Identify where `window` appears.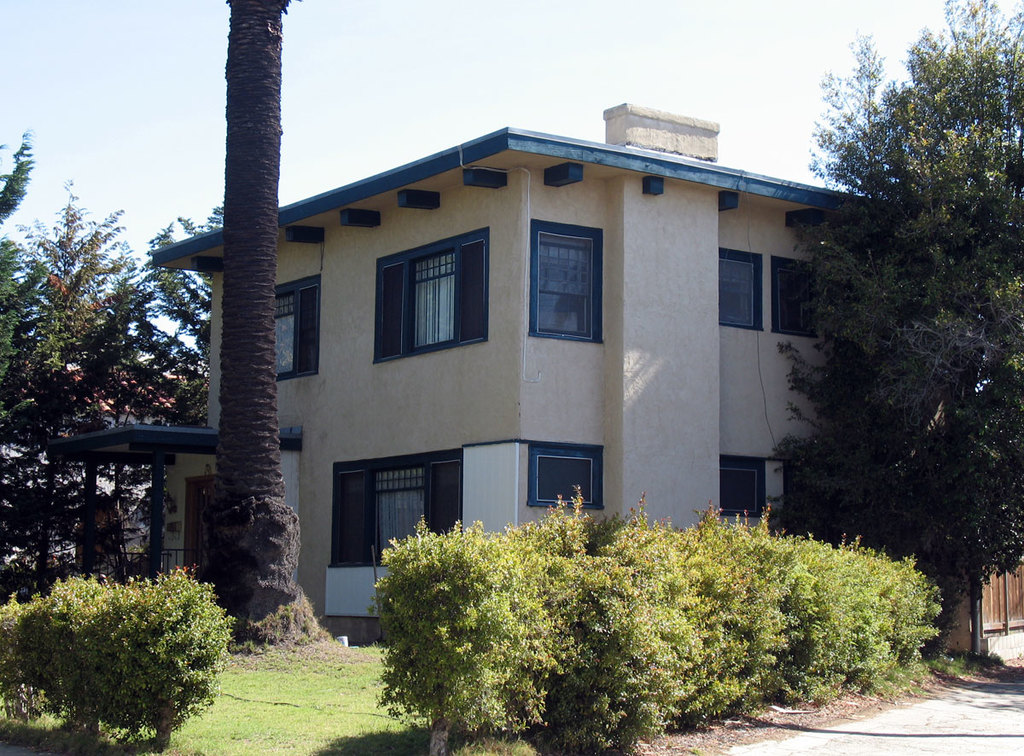
Appears at 537,452,592,507.
